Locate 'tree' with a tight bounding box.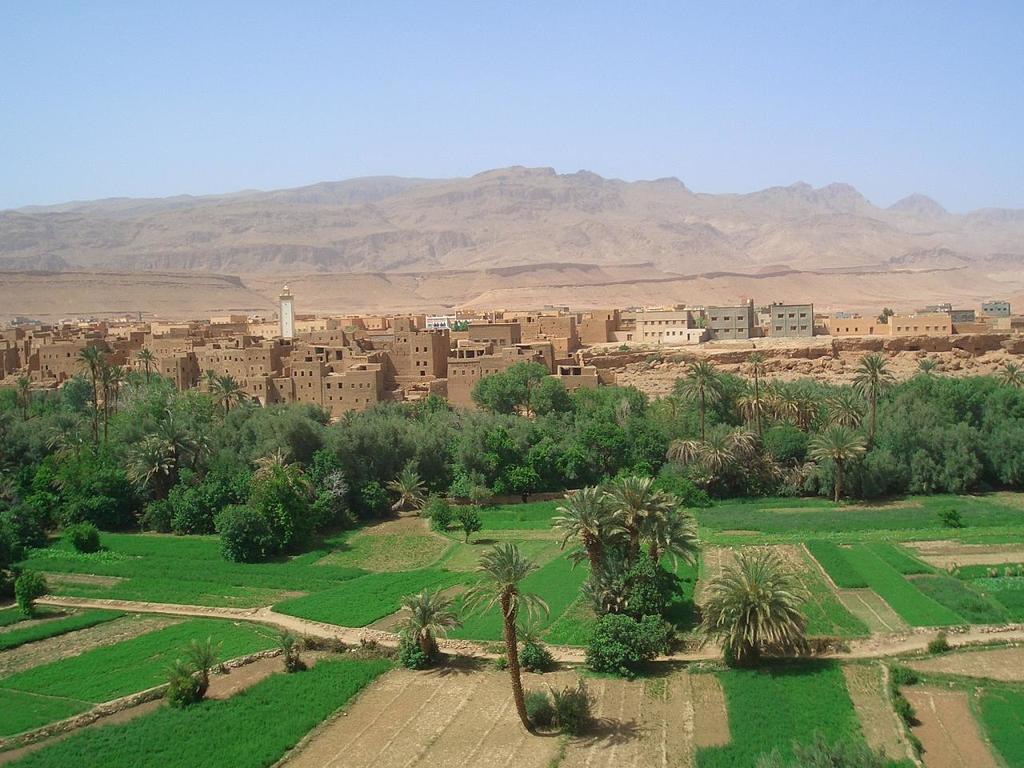
crop(457, 543, 554, 728).
